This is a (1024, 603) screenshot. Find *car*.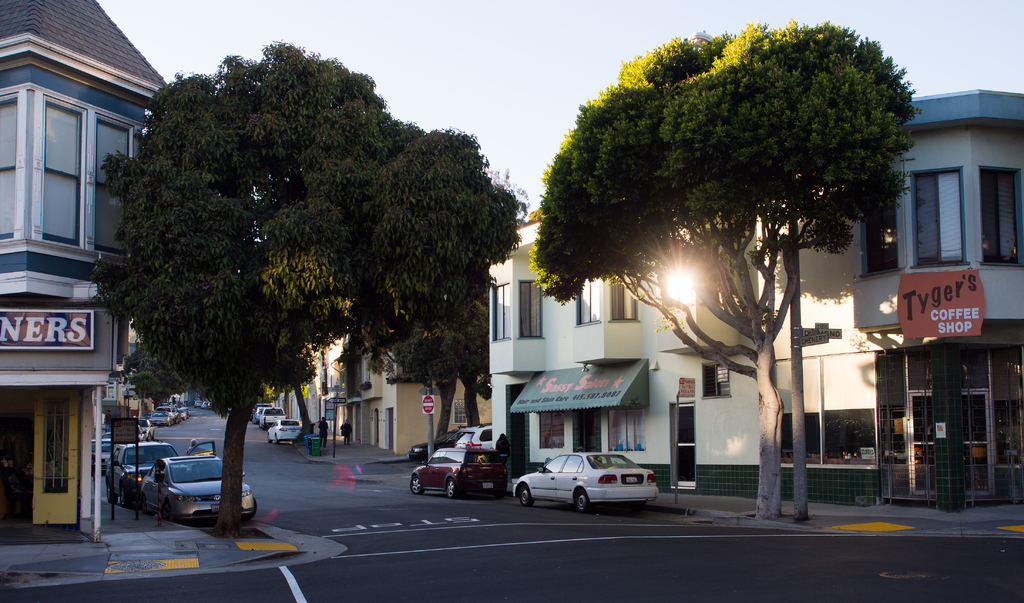
Bounding box: (left=148, top=410, right=179, bottom=425).
